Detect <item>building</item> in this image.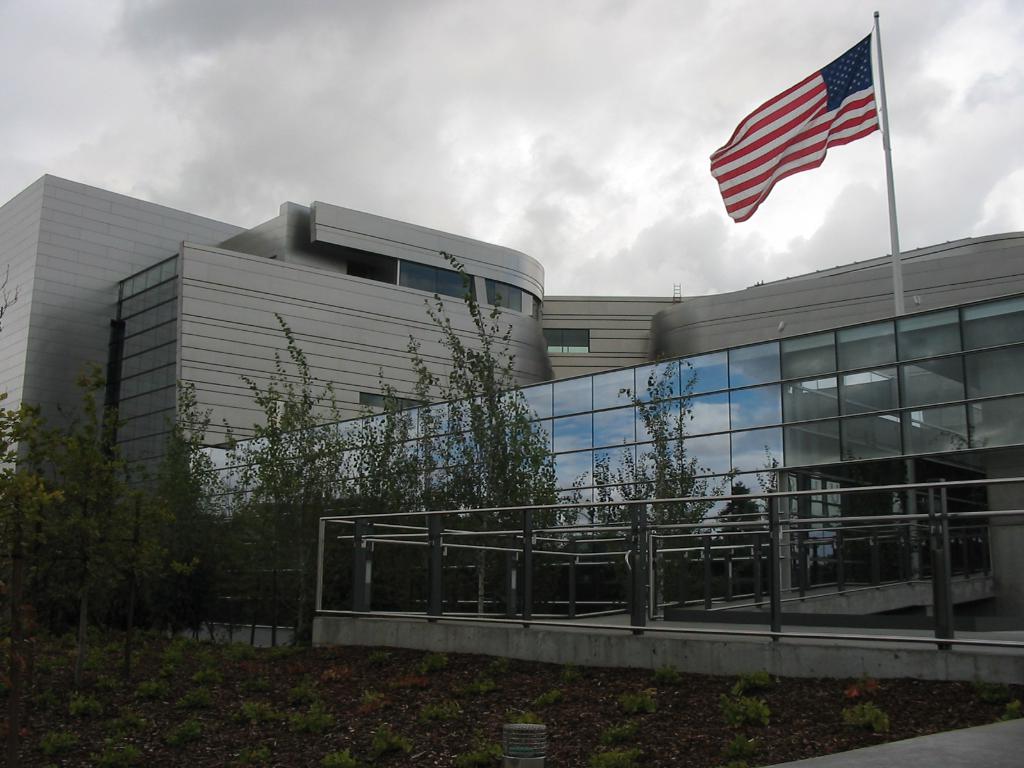
Detection: 0,175,1023,686.
